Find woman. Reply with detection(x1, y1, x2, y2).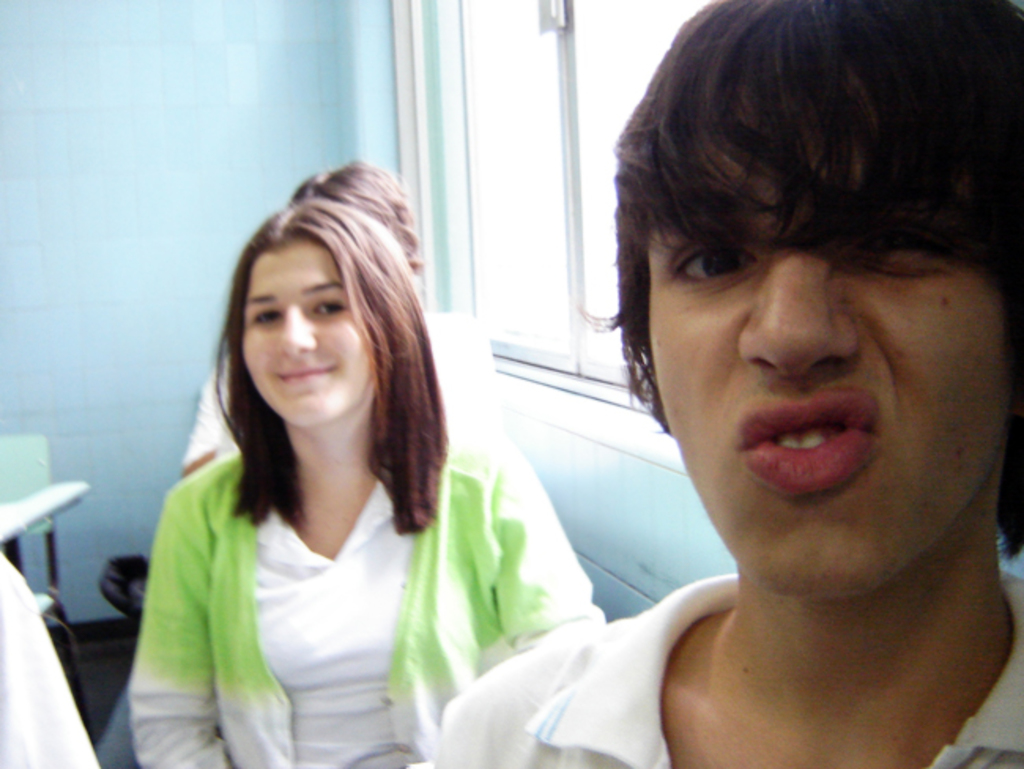
detection(131, 181, 589, 768).
